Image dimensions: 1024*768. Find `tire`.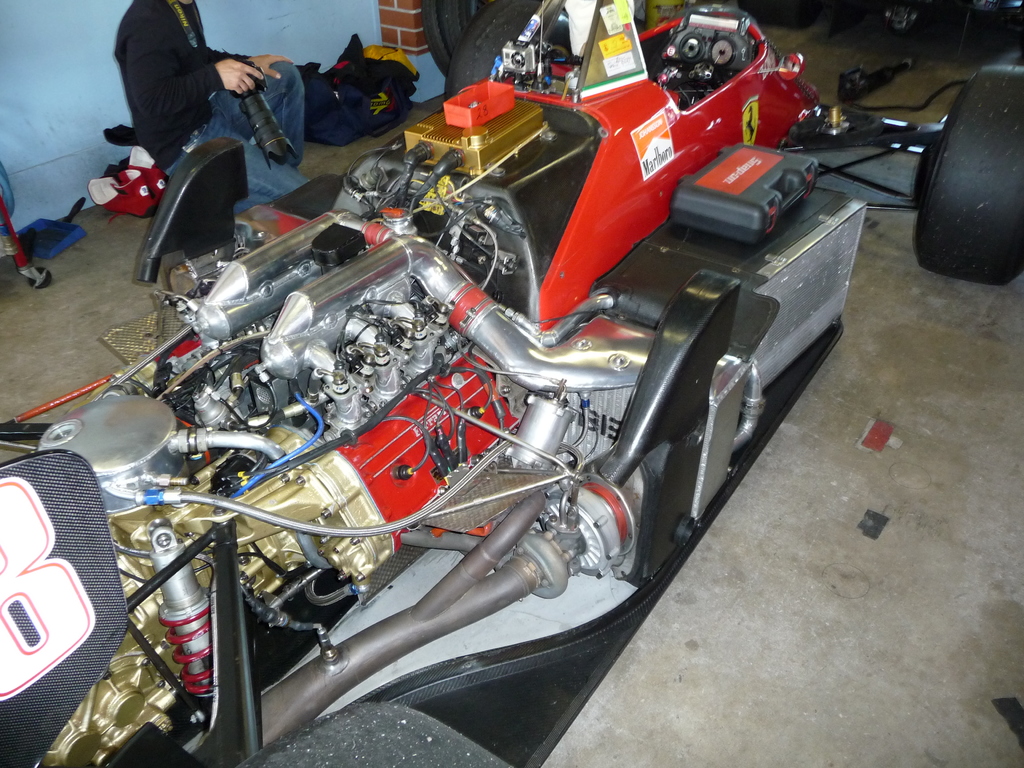
detection(419, 0, 481, 64).
